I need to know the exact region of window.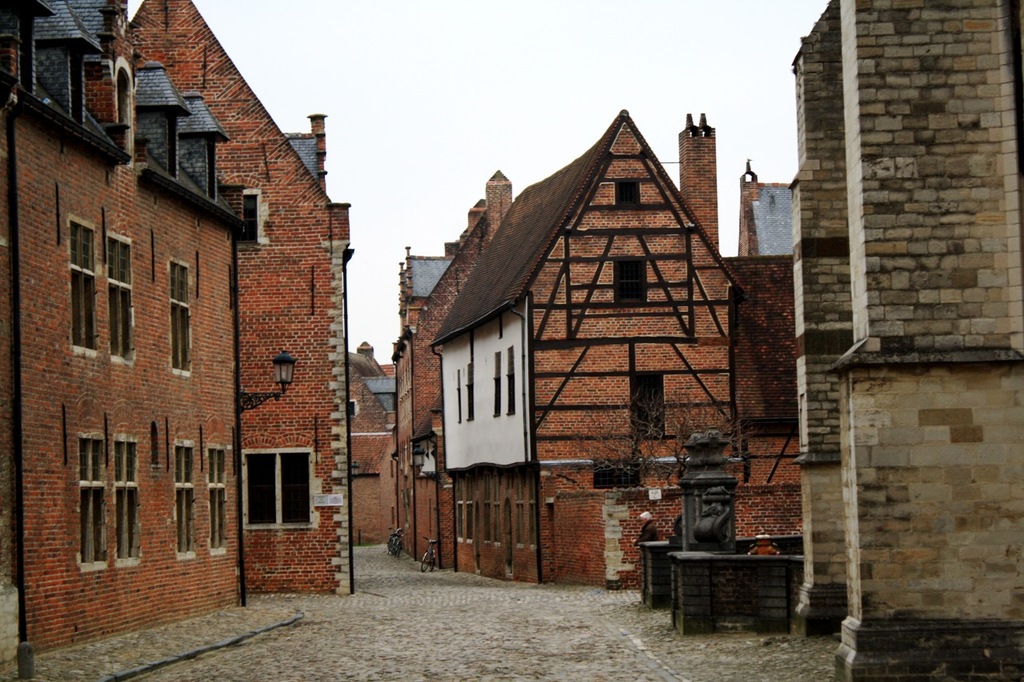
Region: 616,258,650,304.
